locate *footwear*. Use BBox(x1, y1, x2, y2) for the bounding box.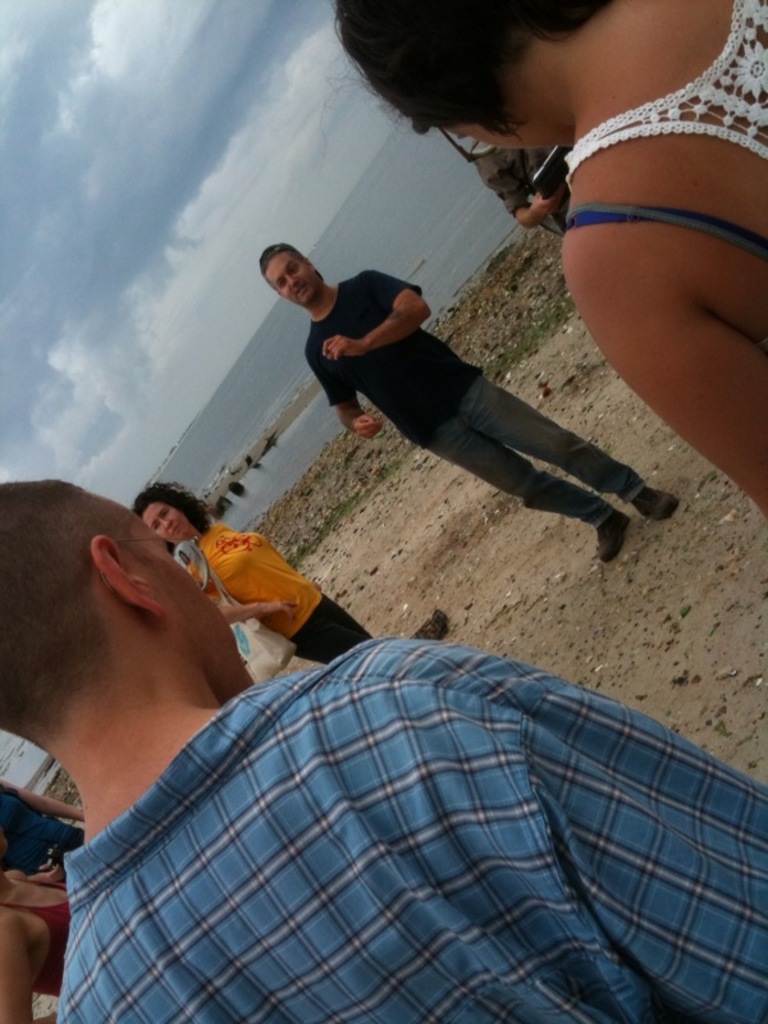
BBox(591, 512, 626, 563).
